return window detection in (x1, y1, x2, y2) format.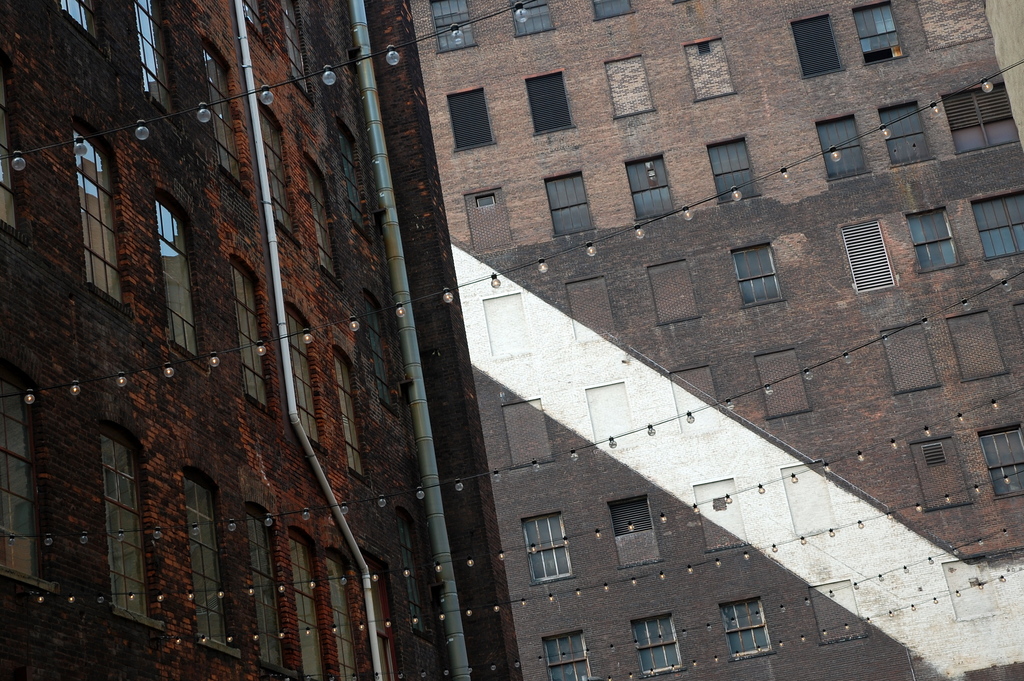
(591, 0, 635, 21).
